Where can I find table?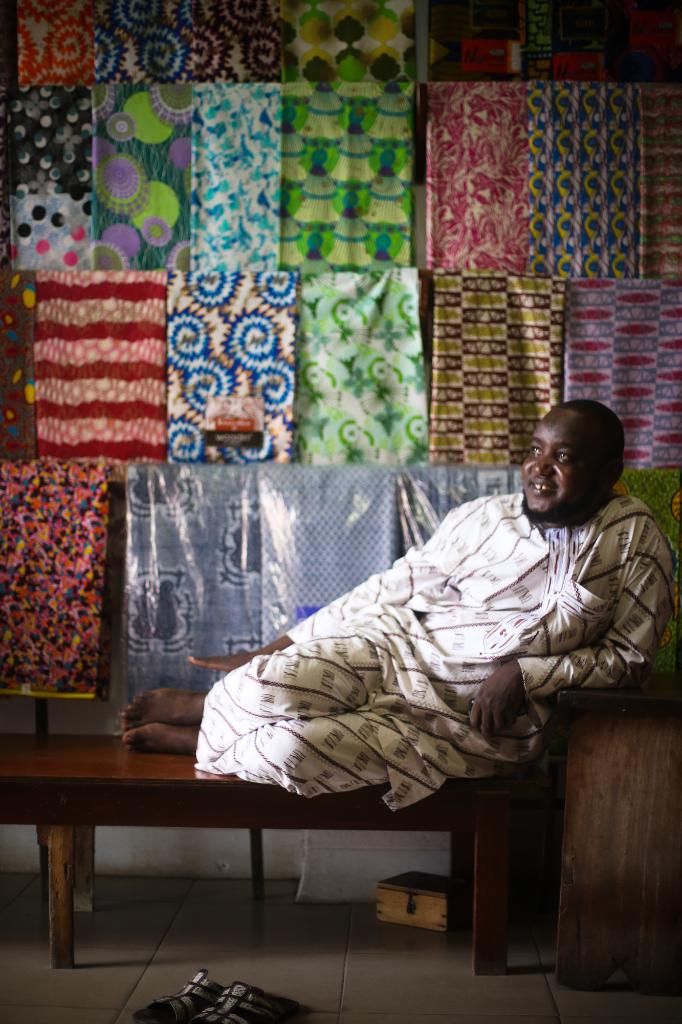
You can find it at select_region(0, 732, 544, 960).
